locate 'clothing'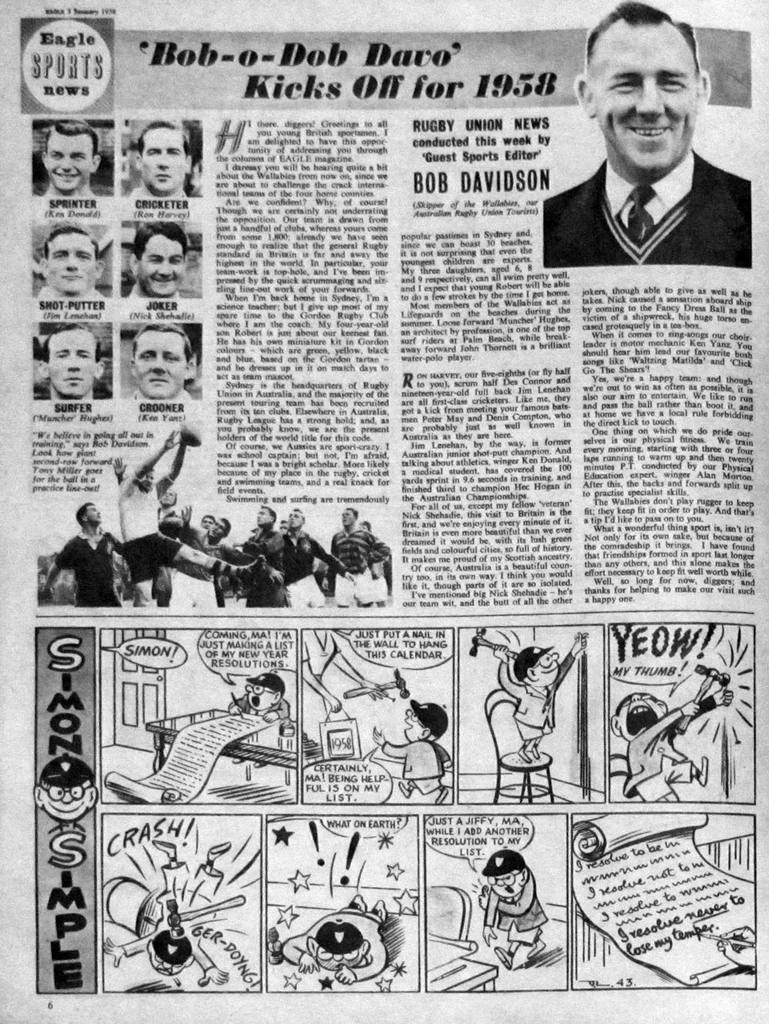
<bbox>241, 530, 287, 611</bbox>
